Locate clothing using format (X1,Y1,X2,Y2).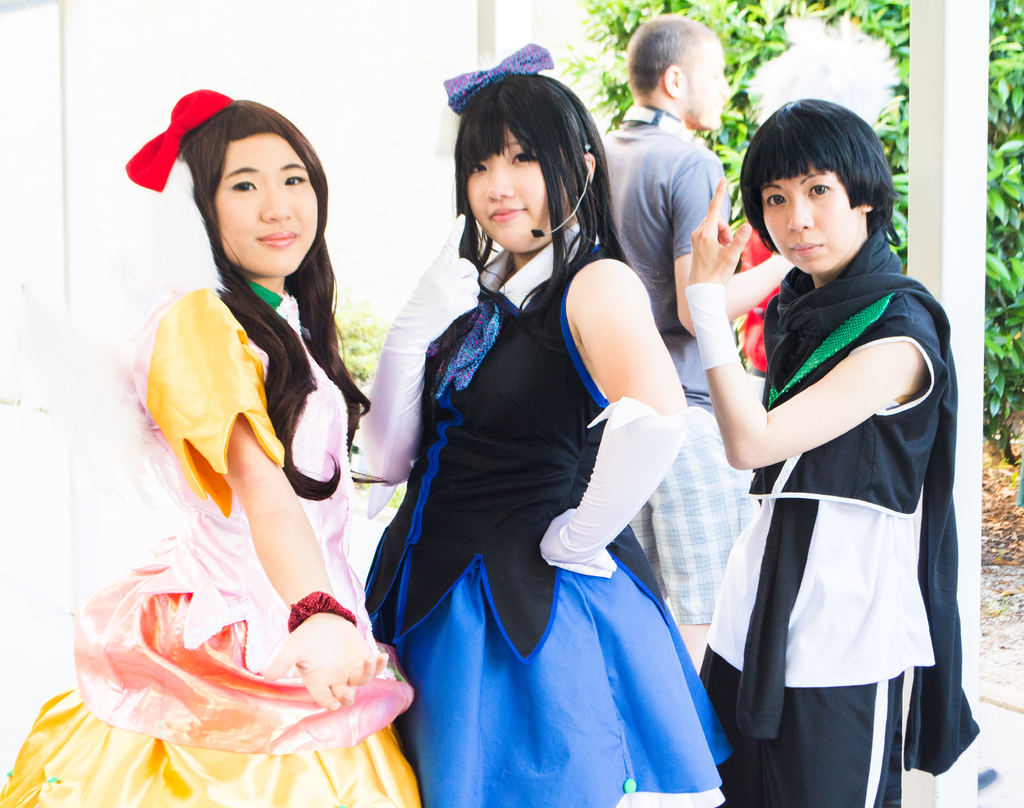
(596,100,766,633).
